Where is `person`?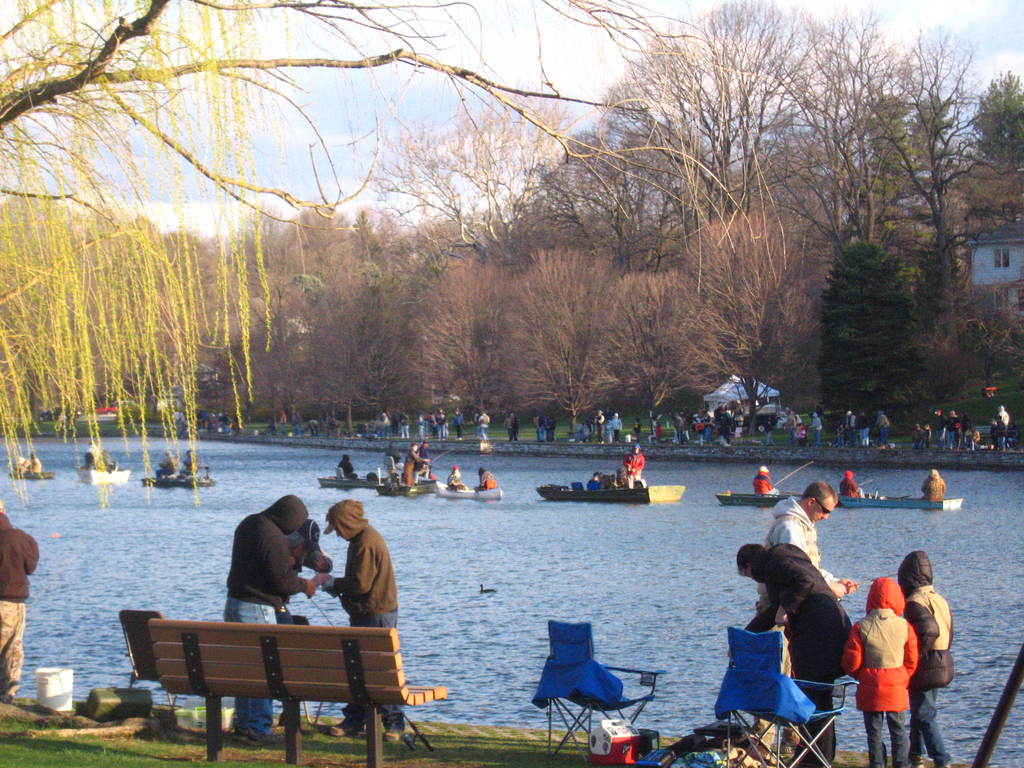
select_region(29, 451, 42, 477).
